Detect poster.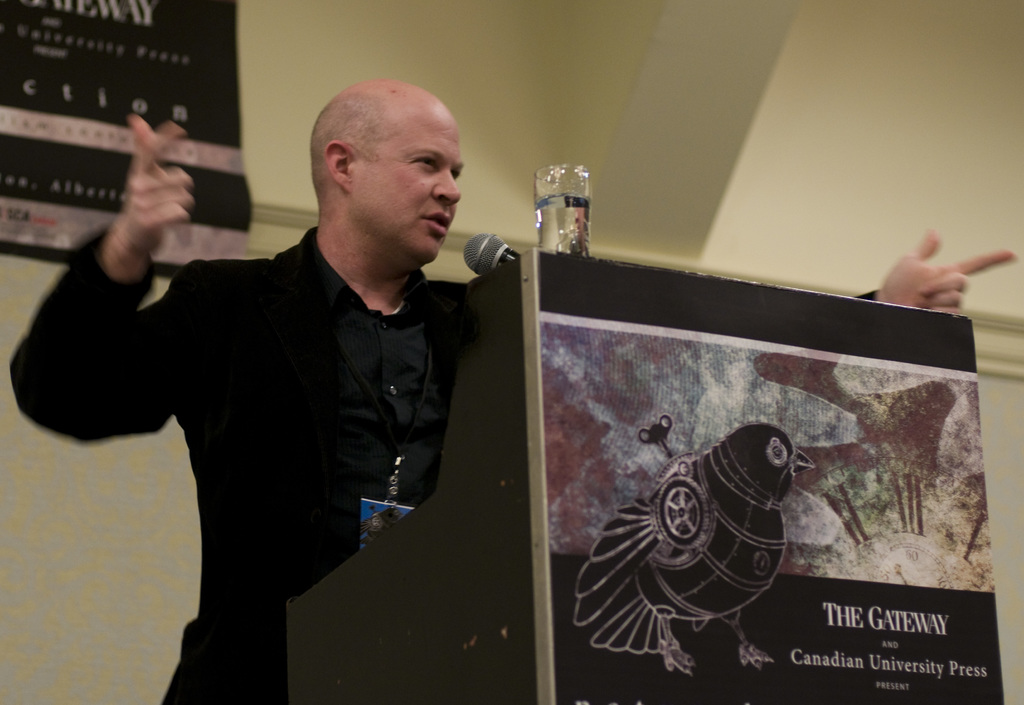
Detected at select_region(0, 0, 252, 261).
